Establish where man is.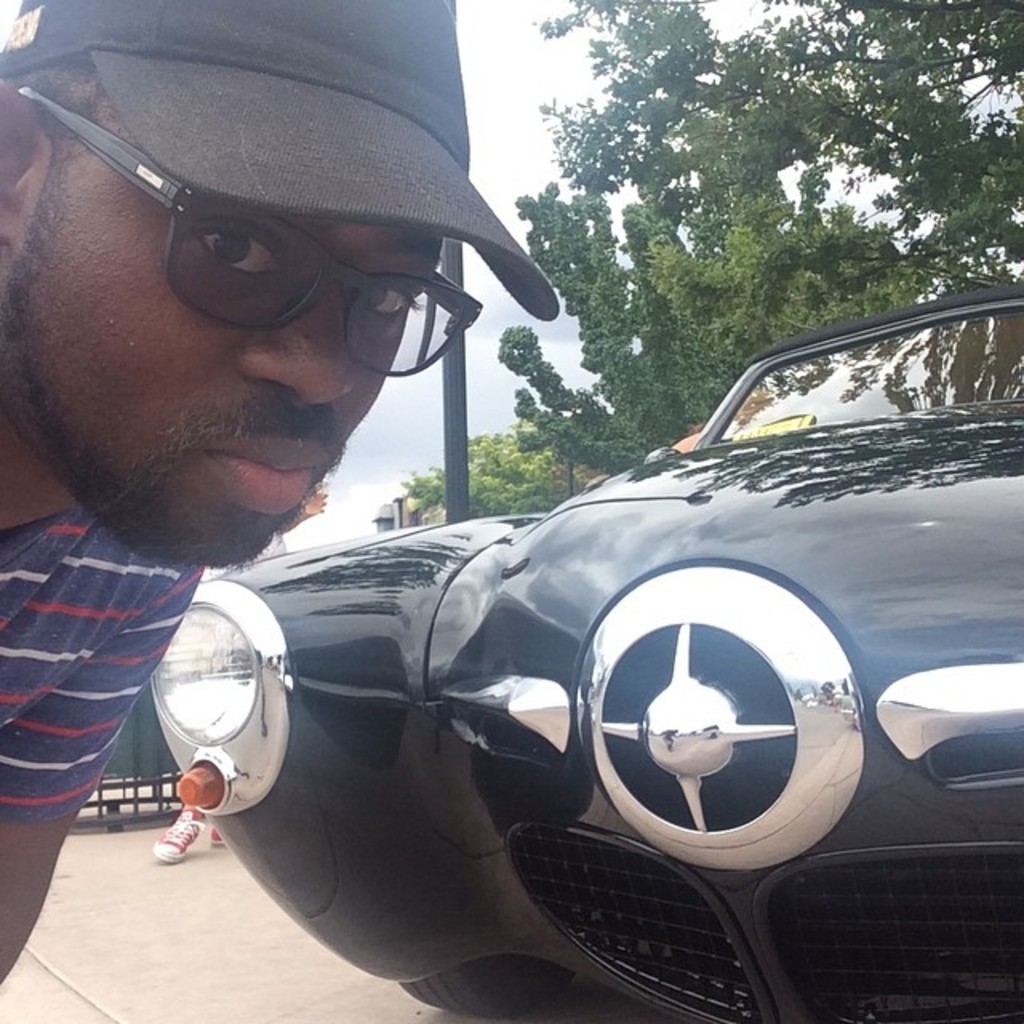
Established at box(0, 34, 429, 858).
